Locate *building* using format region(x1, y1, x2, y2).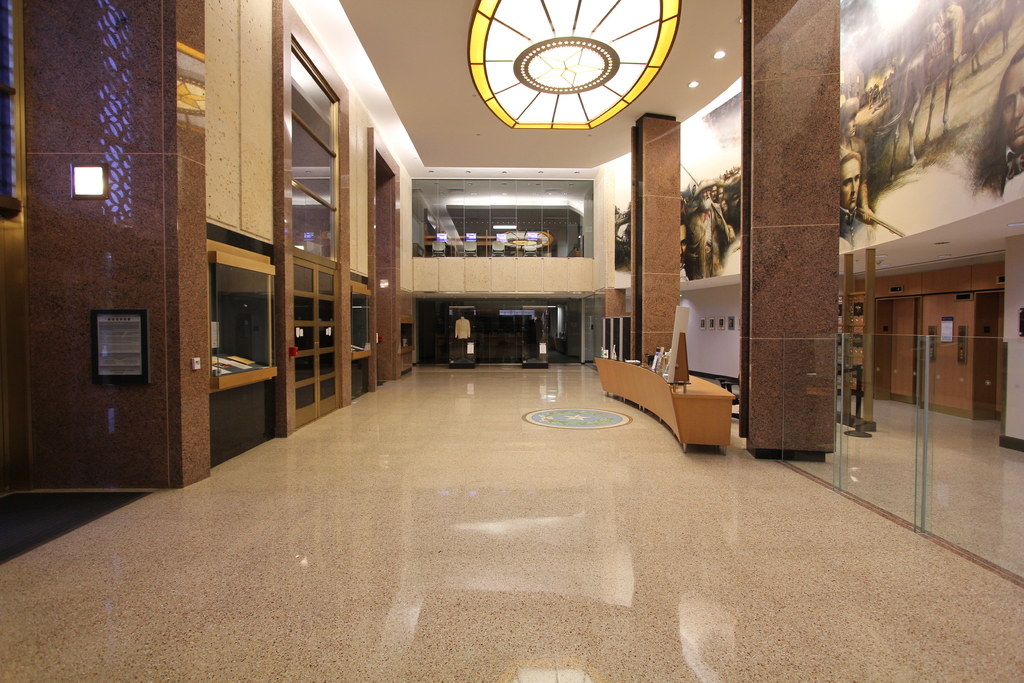
region(0, 0, 1023, 682).
